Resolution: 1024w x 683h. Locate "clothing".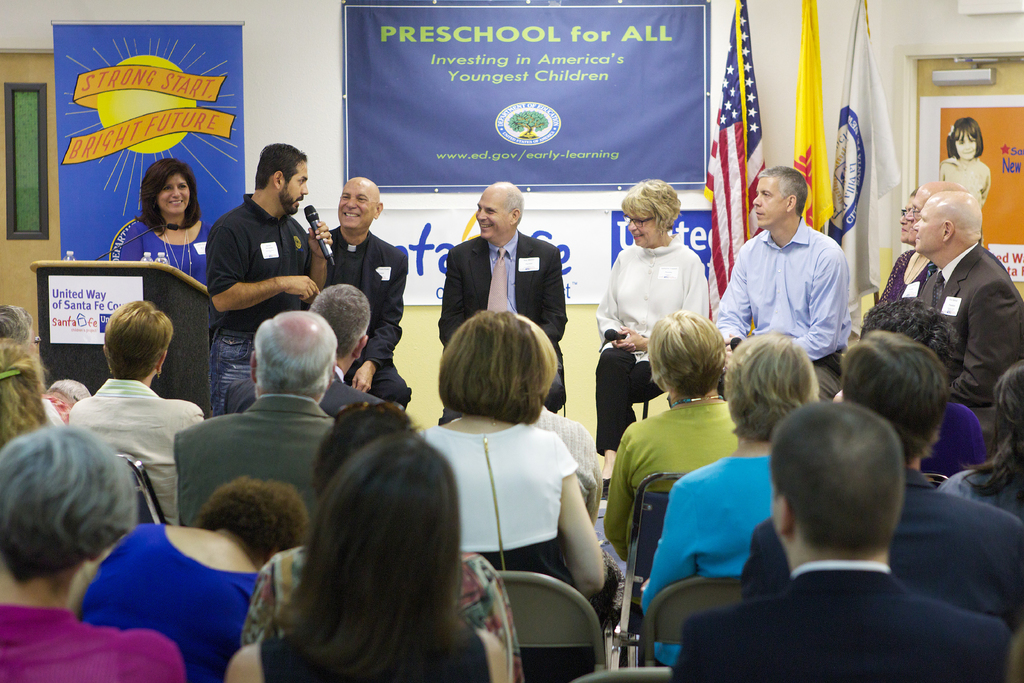
region(422, 429, 576, 584).
